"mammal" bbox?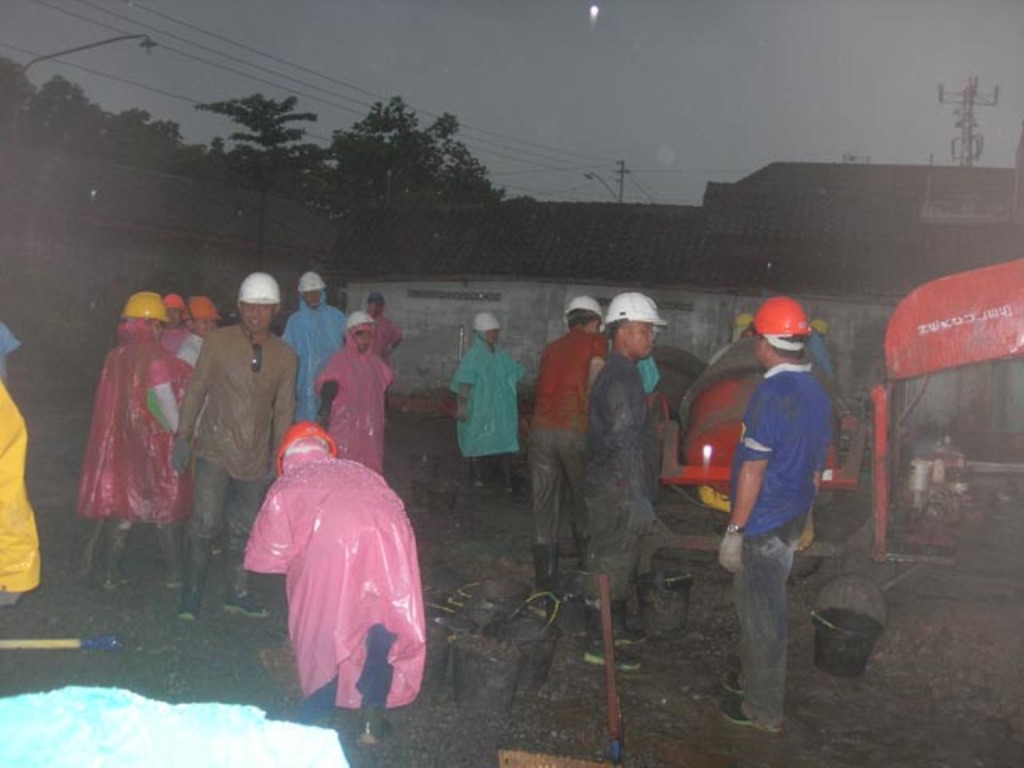
bbox(717, 301, 818, 730)
